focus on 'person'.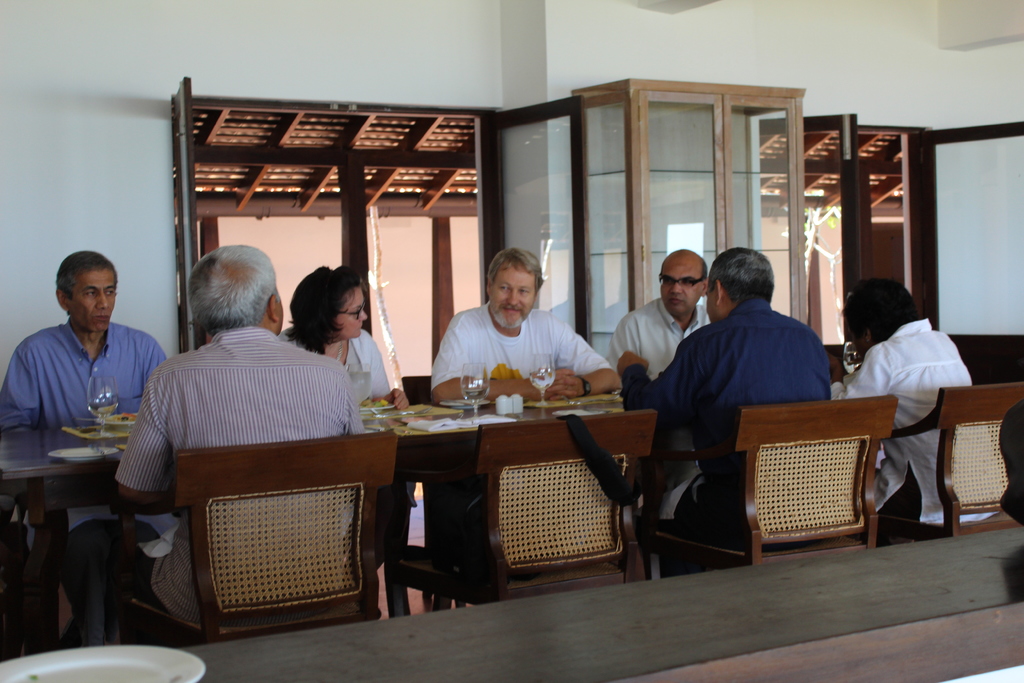
Focused at [x1=430, y1=248, x2=624, y2=609].
